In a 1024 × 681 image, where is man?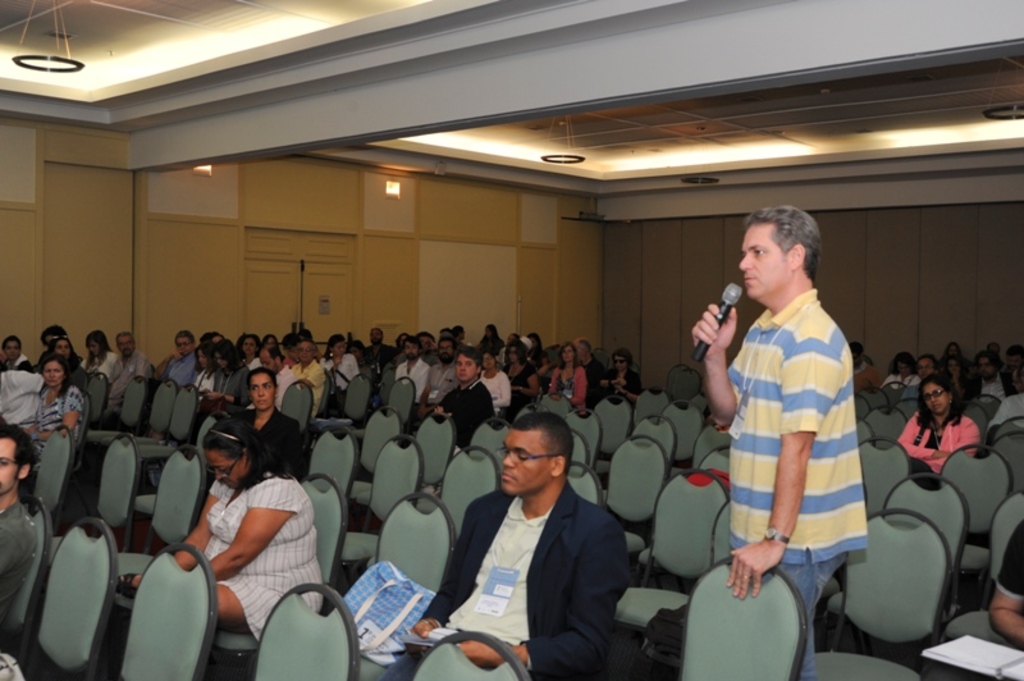
Rect(429, 346, 493, 447).
